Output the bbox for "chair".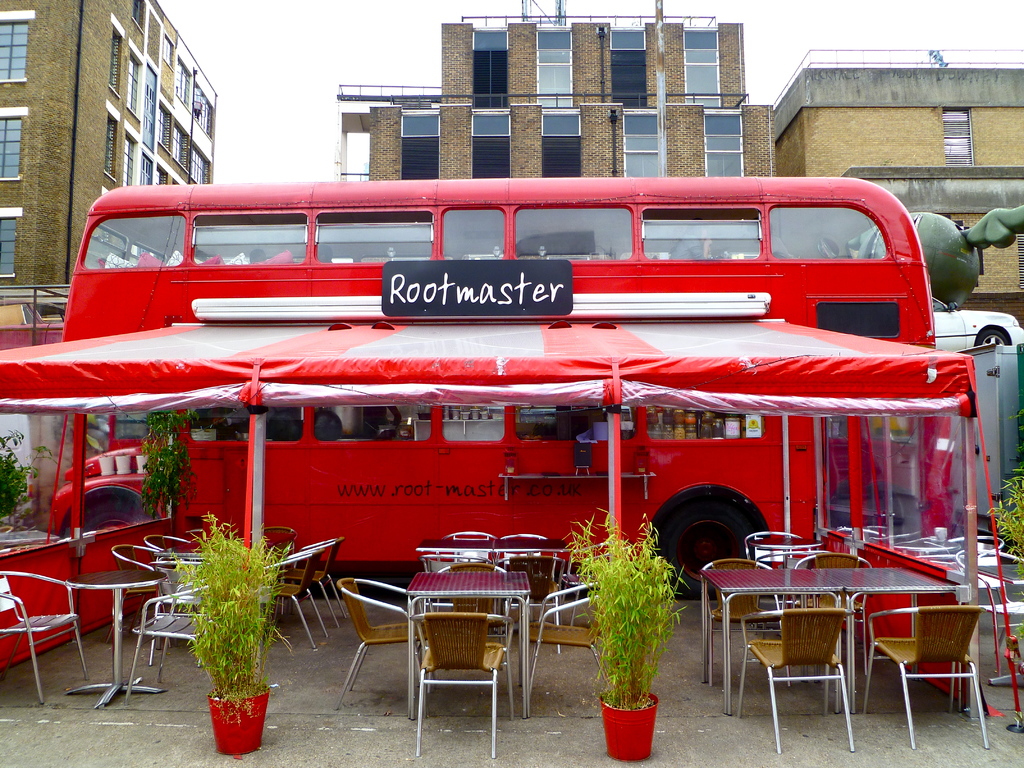
region(255, 525, 295, 611).
